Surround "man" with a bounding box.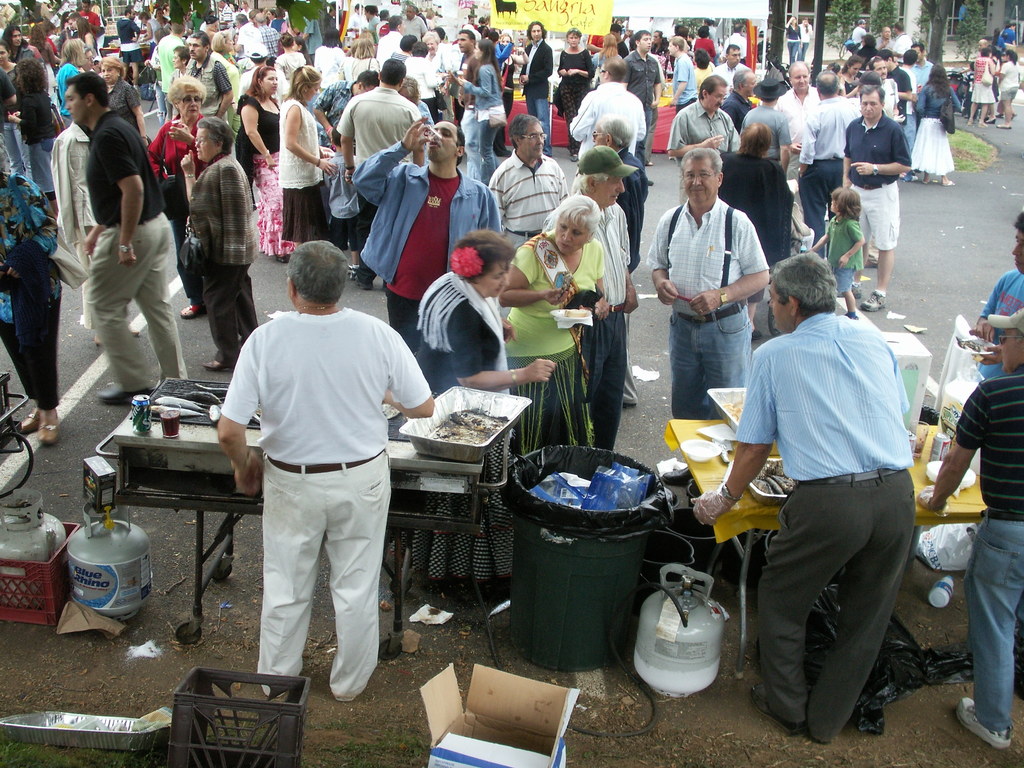
[left=545, top=144, right=641, bottom=452].
